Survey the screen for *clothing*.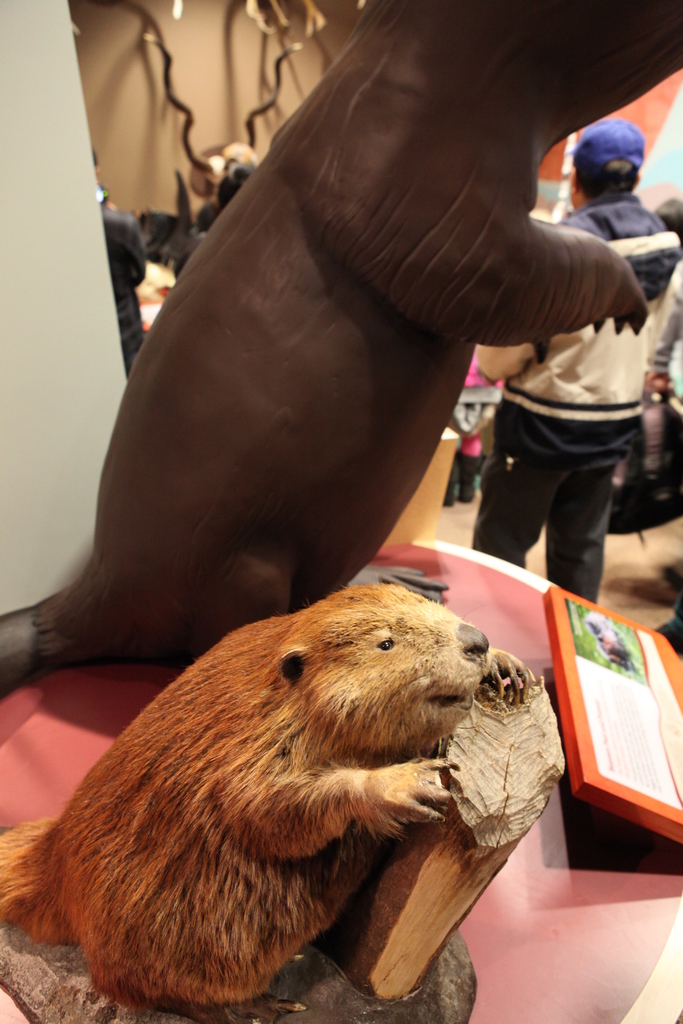
Survey found: bbox=(215, 161, 253, 209).
